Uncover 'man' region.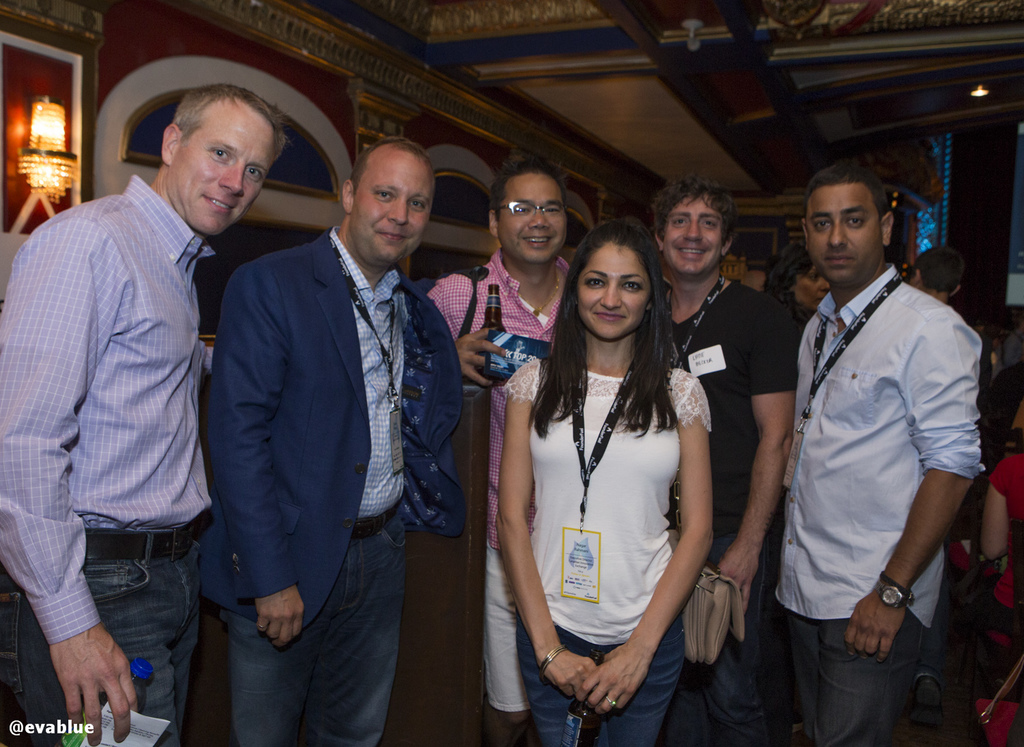
Uncovered: <box>646,173,799,746</box>.
